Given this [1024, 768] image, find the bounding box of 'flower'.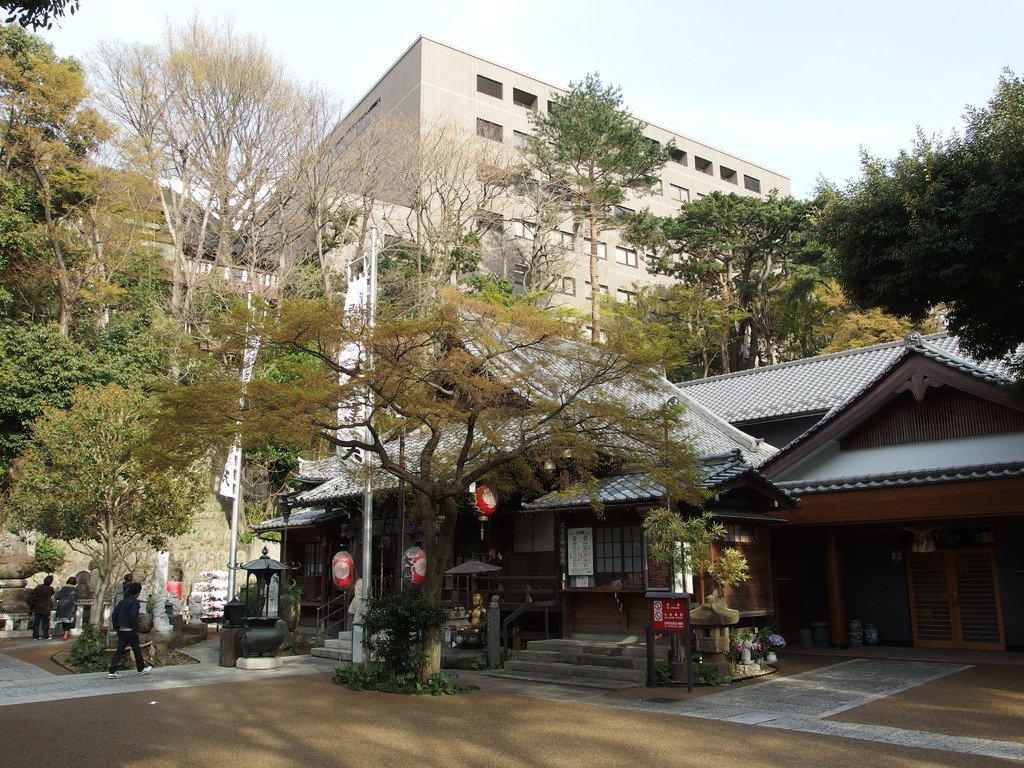
crop(736, 644, 746, 653).
